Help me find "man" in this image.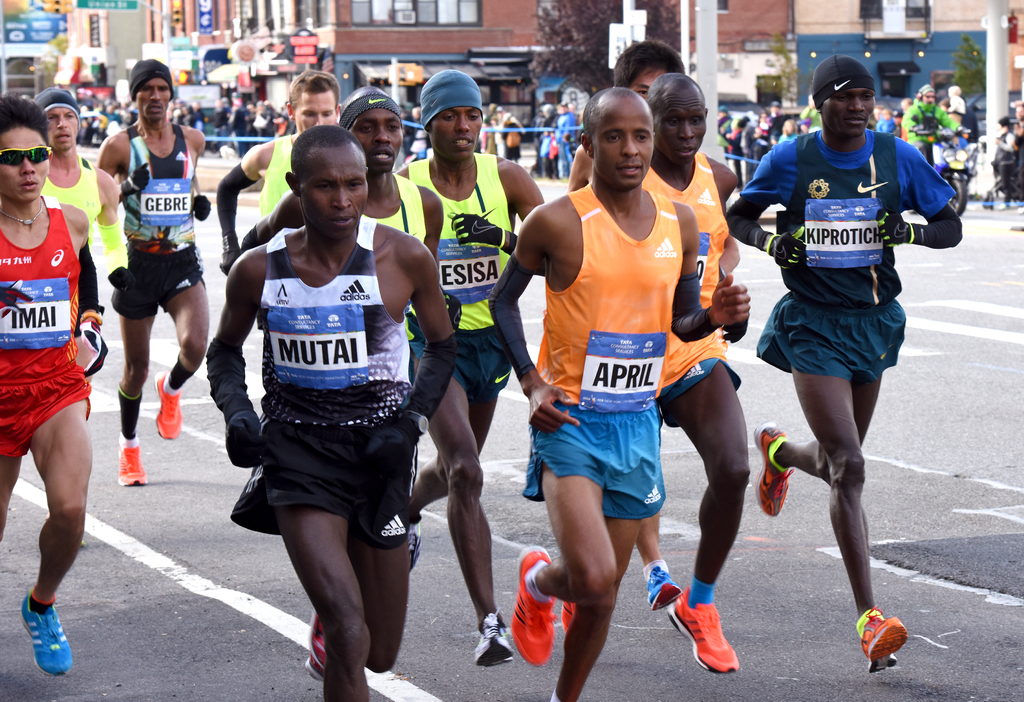
Found it: box=[0, 92, 115, 684].
